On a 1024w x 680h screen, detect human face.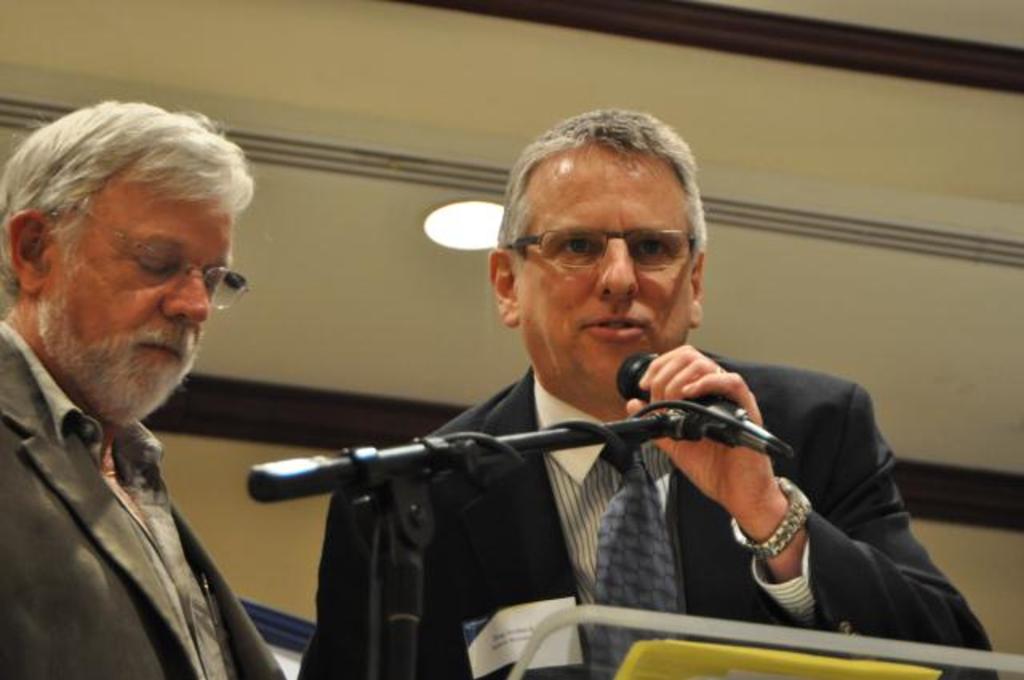
514/147/690/392.
